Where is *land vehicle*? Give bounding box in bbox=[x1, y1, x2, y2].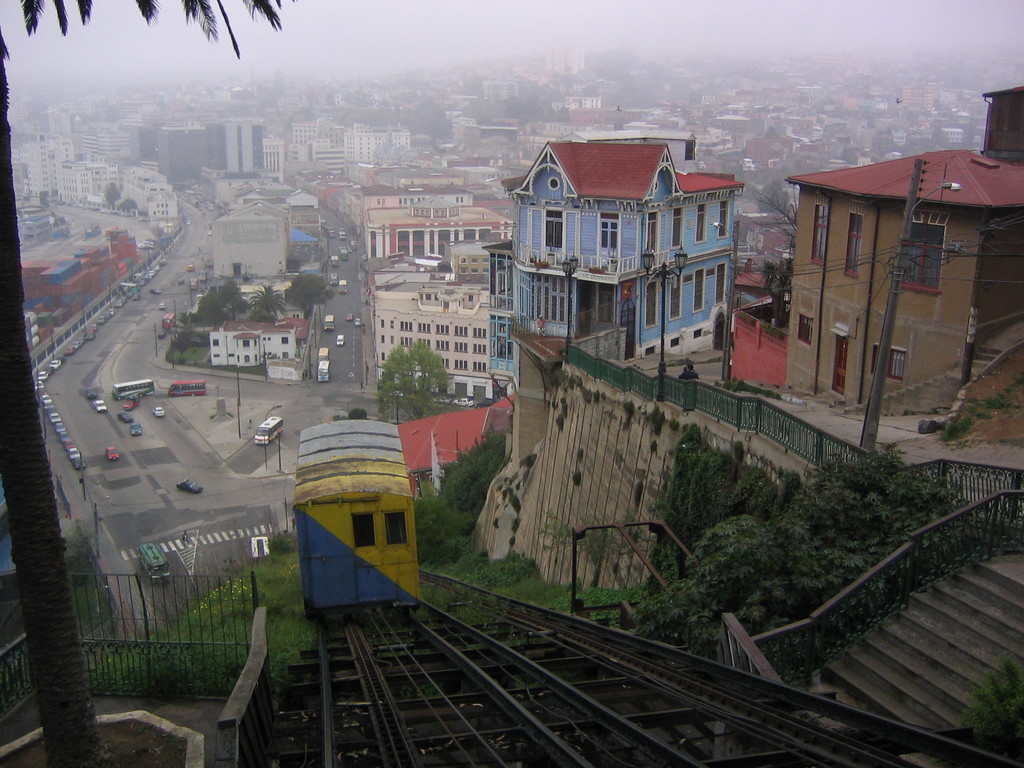
bbox=[163, 259, 165, 262].
